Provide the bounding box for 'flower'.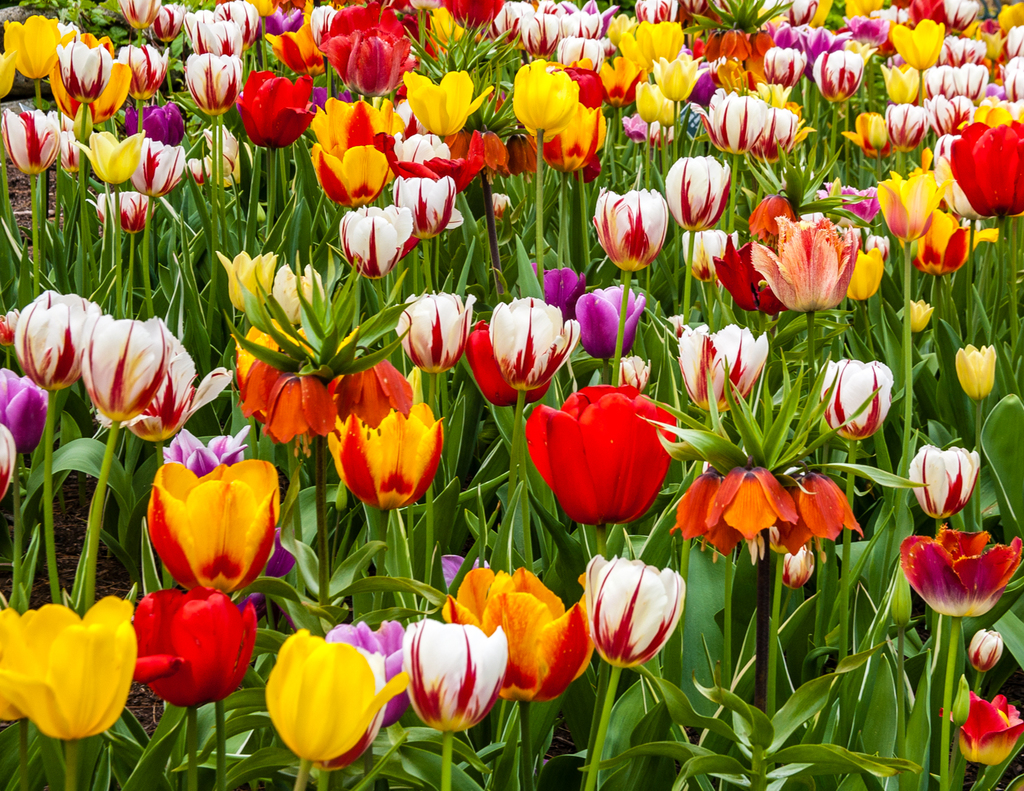
406/617/507/735.
